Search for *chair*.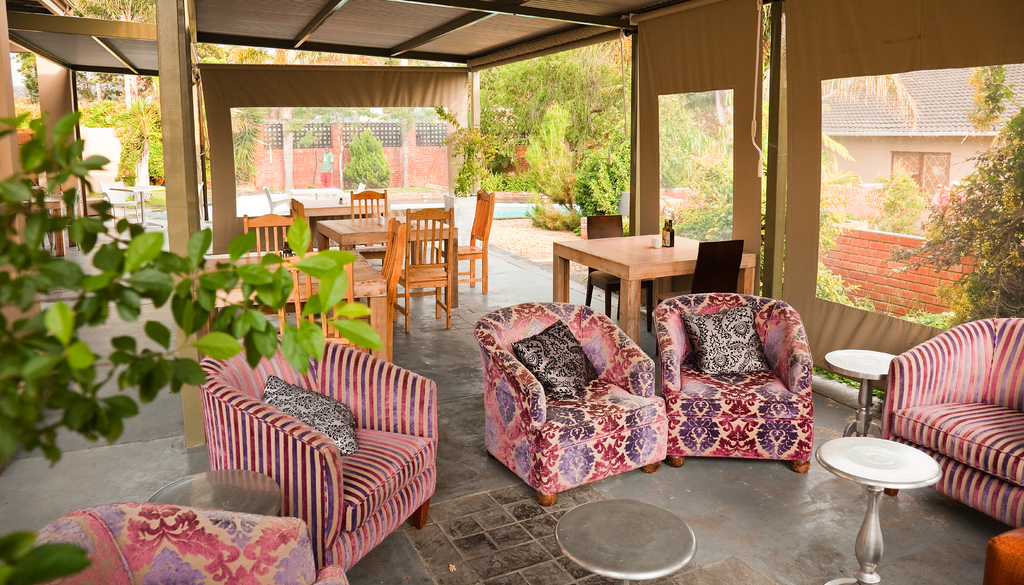
Found at box=[435, 192, 497, 296].
